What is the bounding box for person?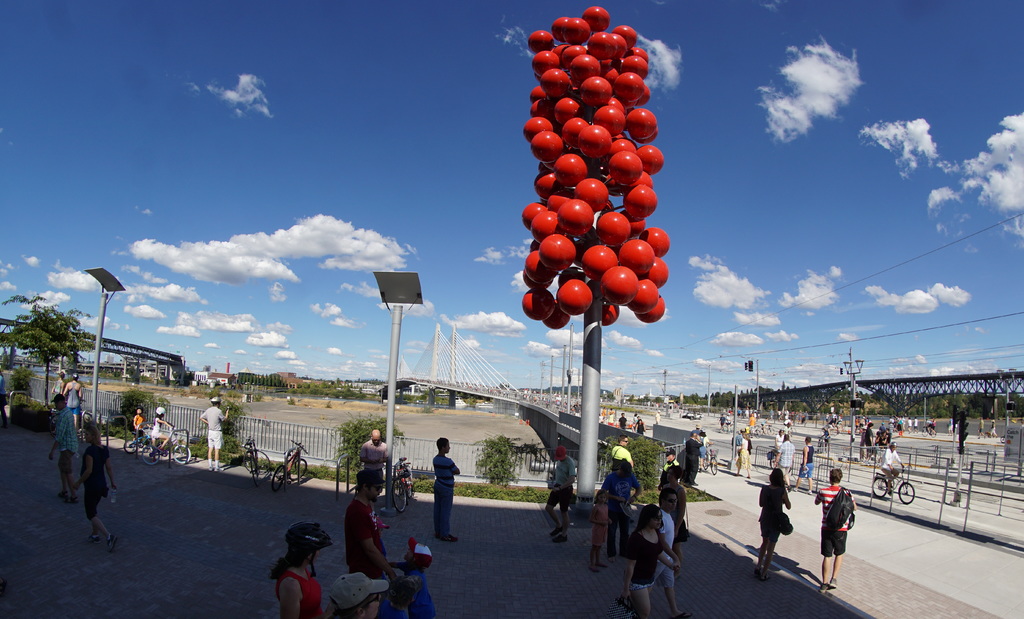
616,502,680,618.
